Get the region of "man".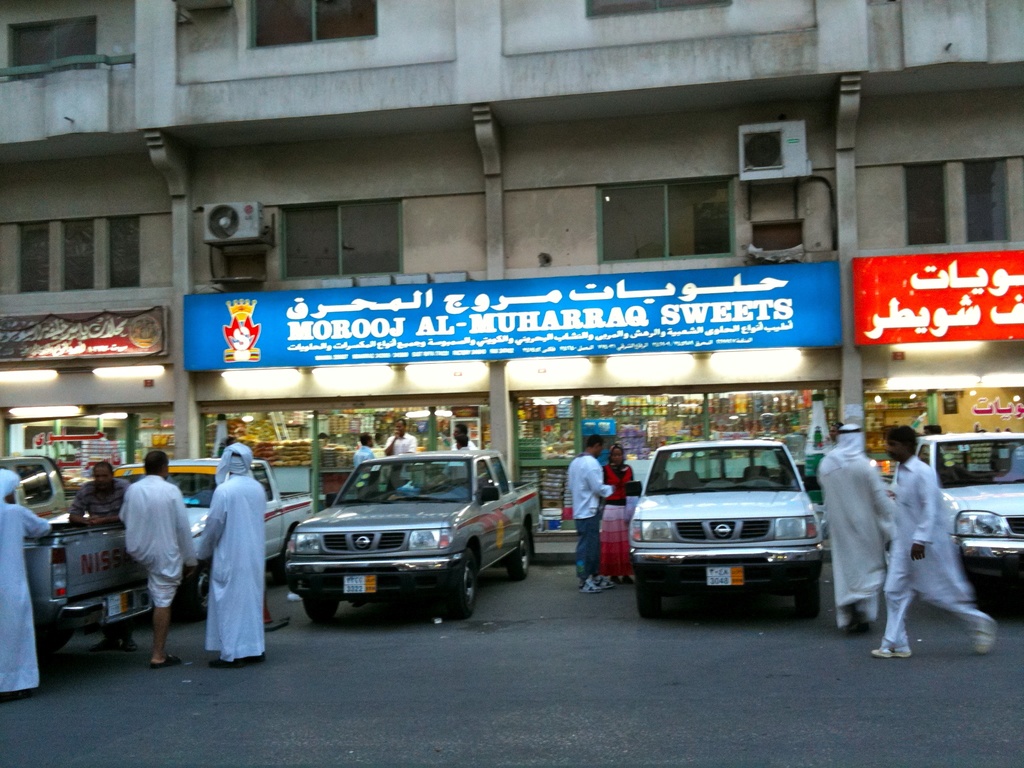
left=813, top=415, right=899, bottom=640.
